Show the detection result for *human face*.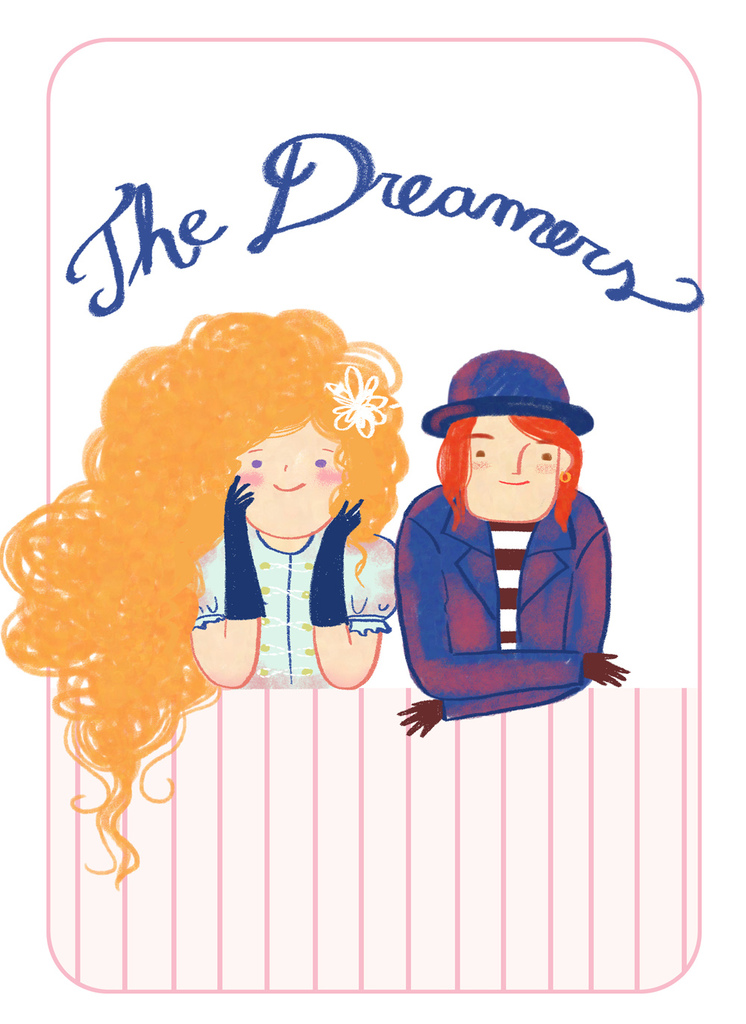
crop(233, 428, 345, 537).
